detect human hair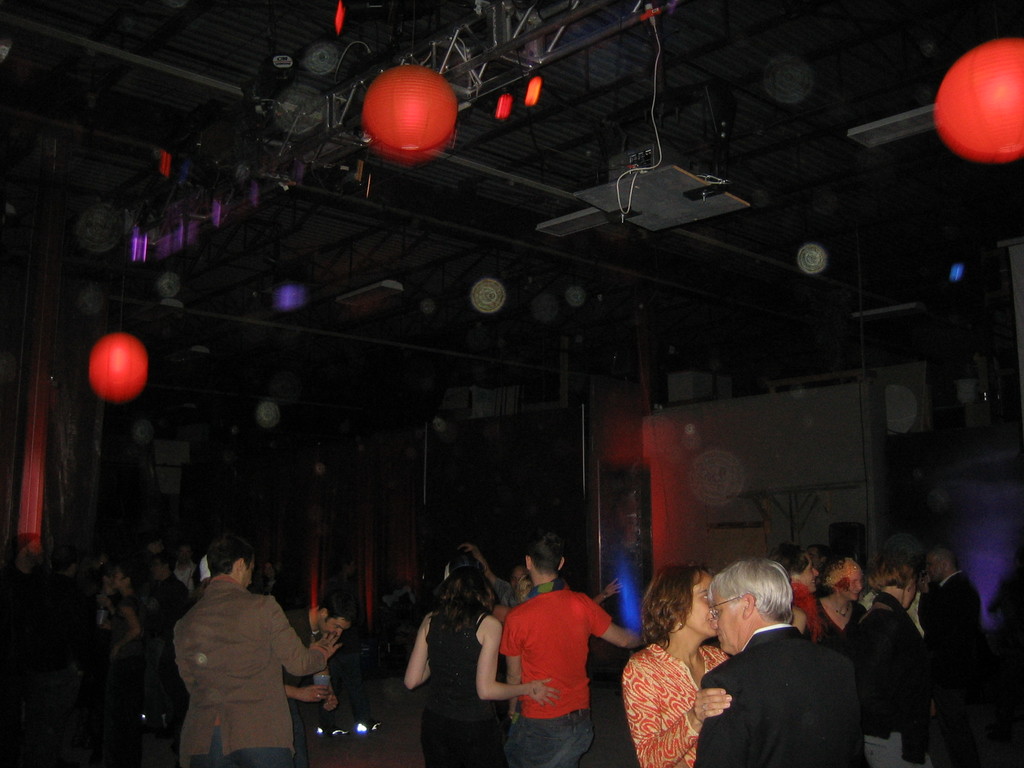
box(709, 564, 792, 623)
